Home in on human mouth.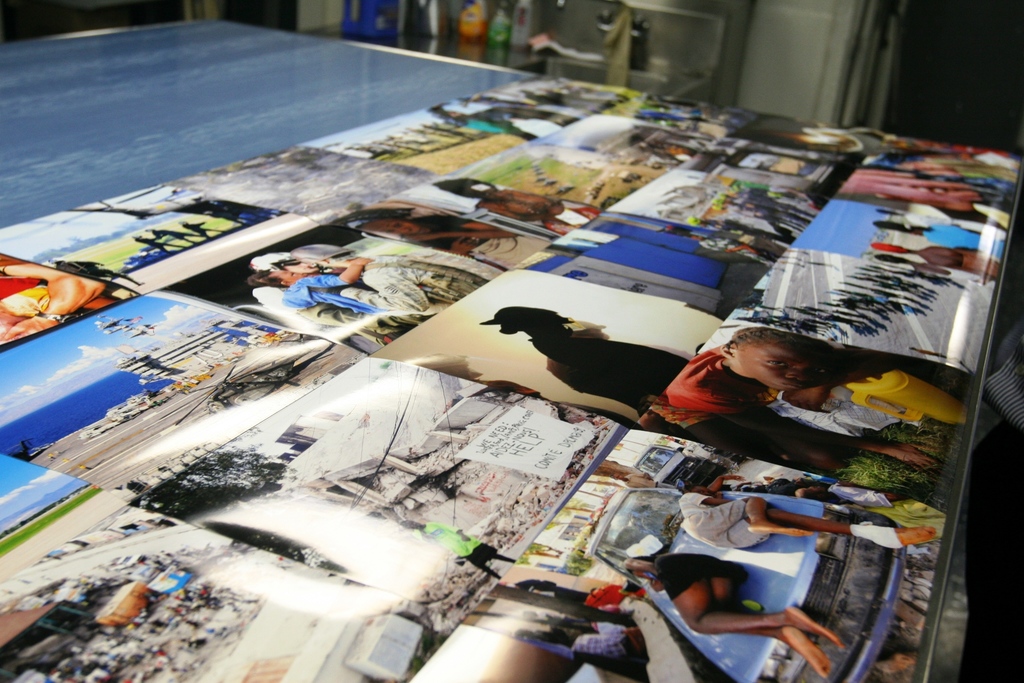
Homed in at 781,378,803,391.
